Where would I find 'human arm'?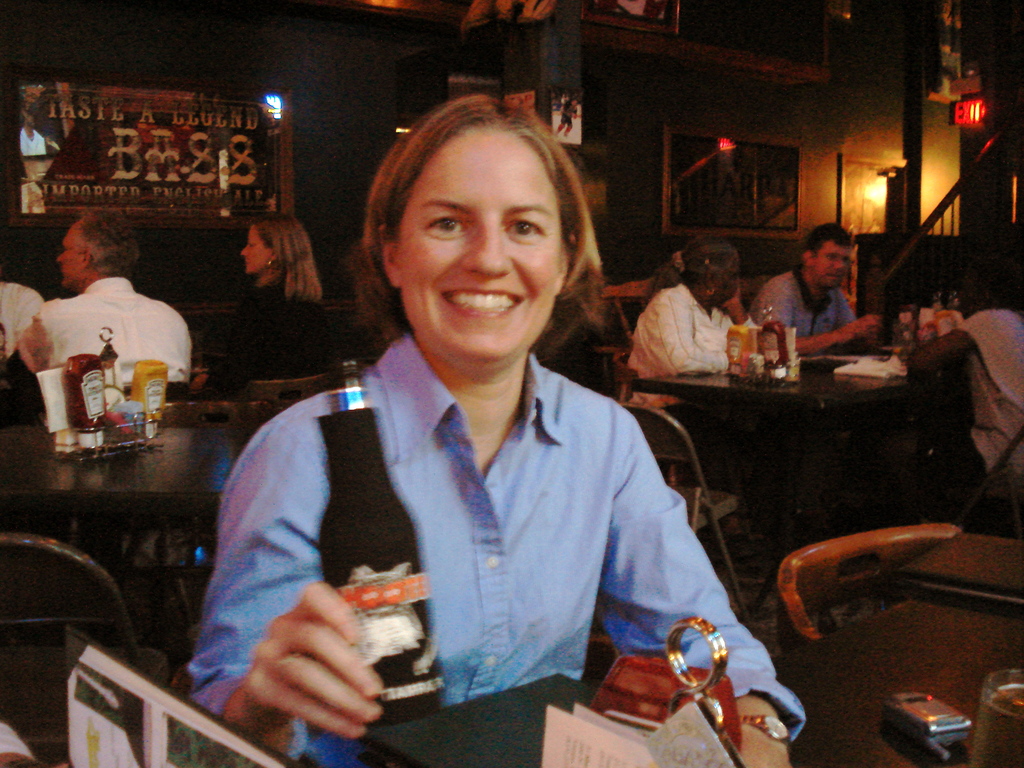
At [x1=831, y1=292, x2=855, y2=328].
